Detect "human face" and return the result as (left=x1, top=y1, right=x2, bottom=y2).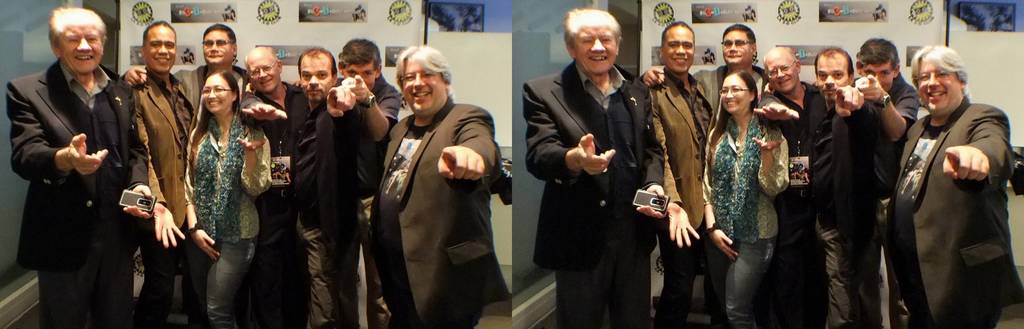
(left=576, top=27, right=614, bottom=73).
